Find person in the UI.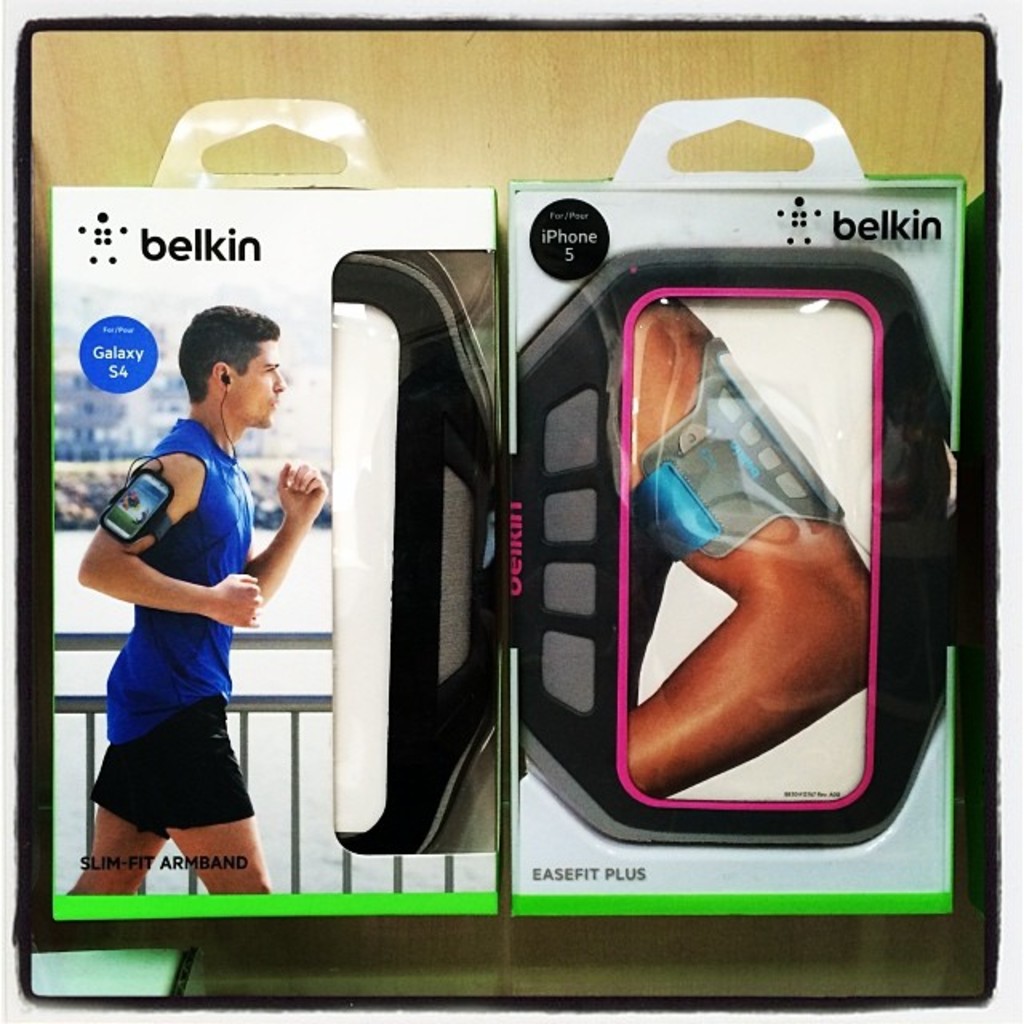
UI element at box(69, 320, 302, 931).
